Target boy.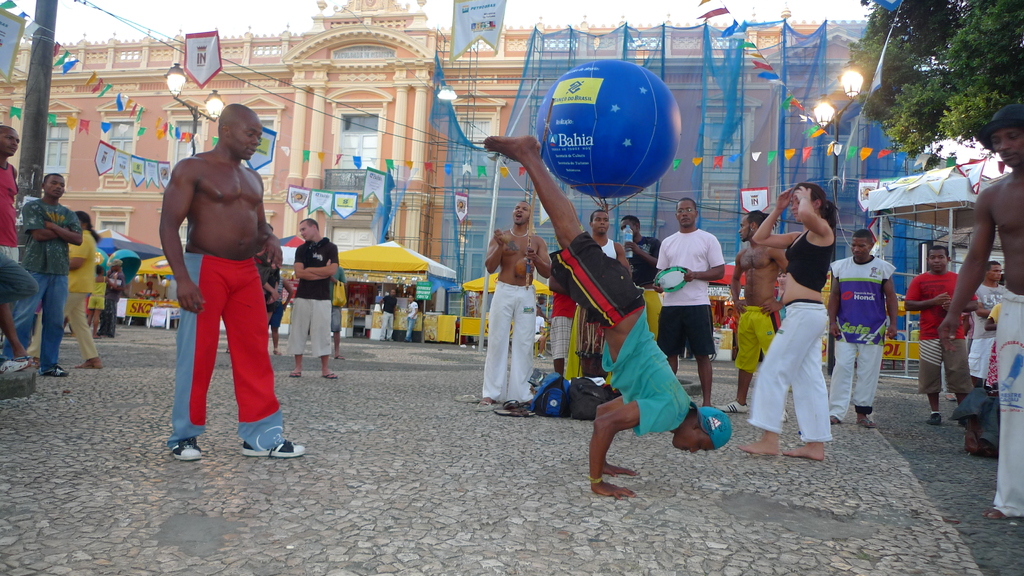
Target region: {"x1": 546, "y1": 243, "x2": 586, "y2": 375}.
